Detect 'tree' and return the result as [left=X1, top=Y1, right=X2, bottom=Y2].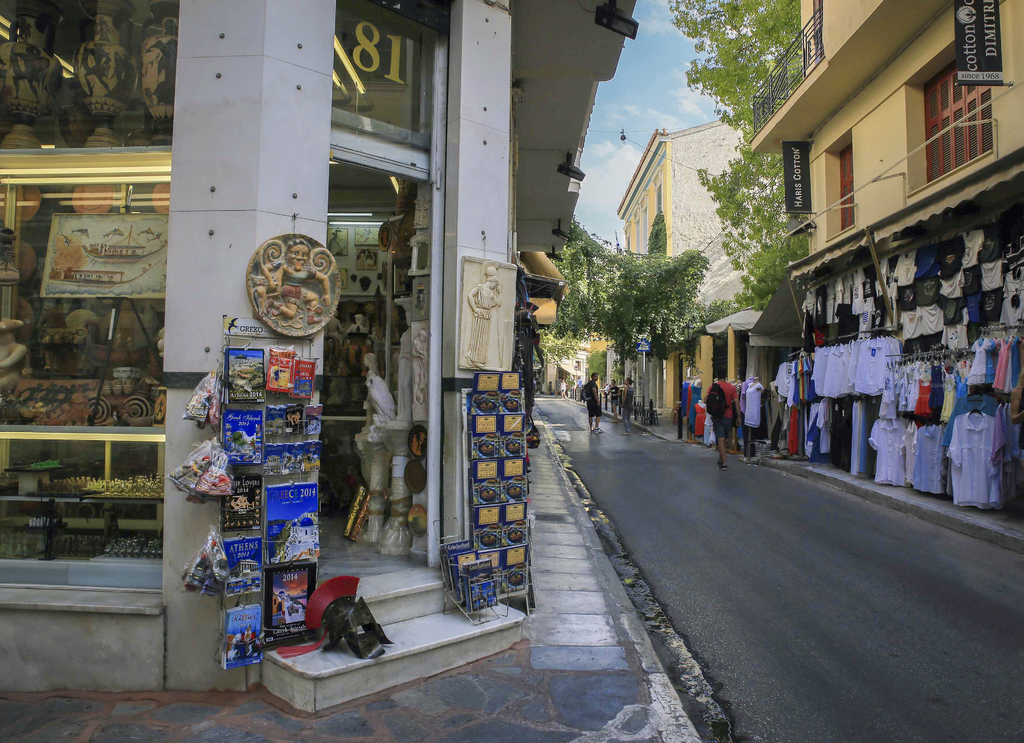
[left=668, top=0, right=805, bottom=302].
